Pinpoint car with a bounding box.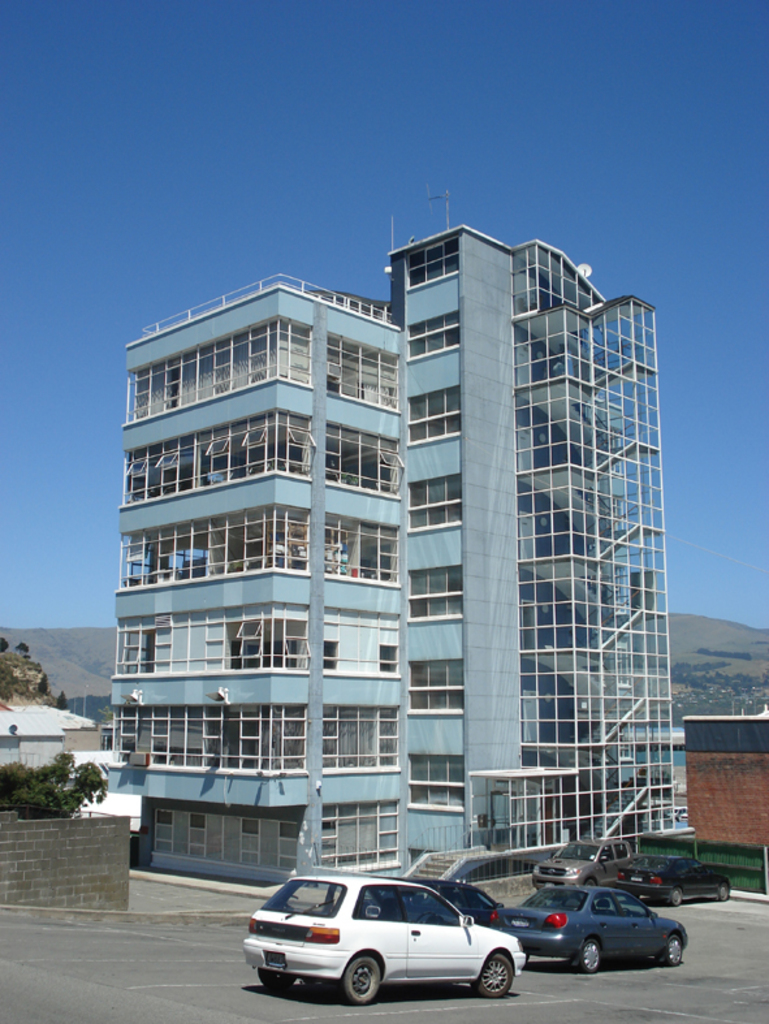
locate(502, 885, 683, 972).
